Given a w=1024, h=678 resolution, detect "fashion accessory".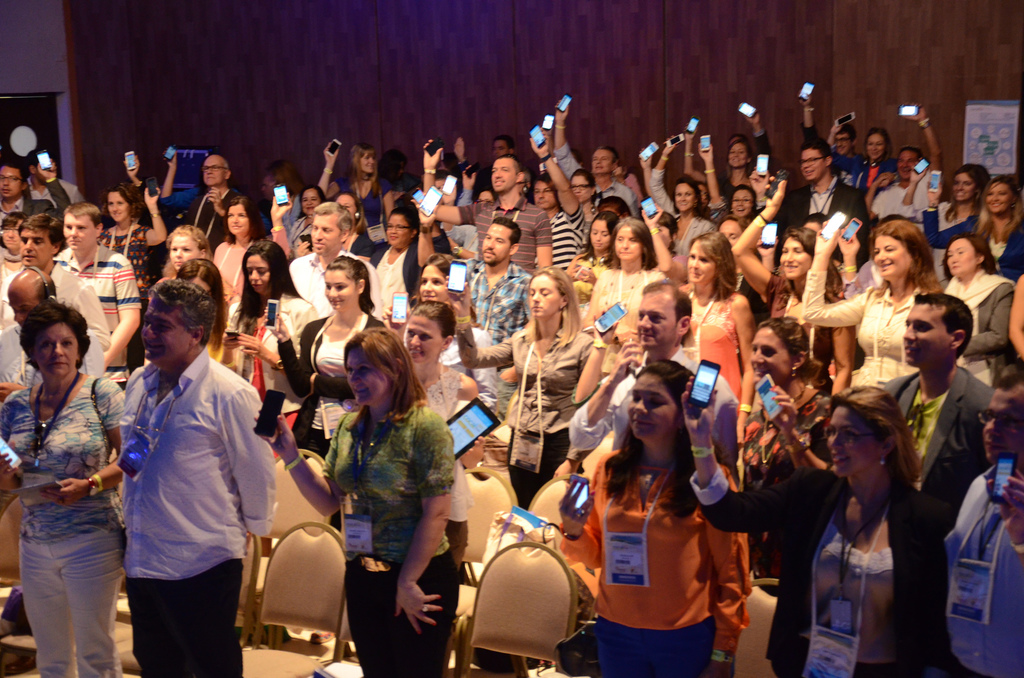
[x1=791, y1=366, x2=797, y2=374].
